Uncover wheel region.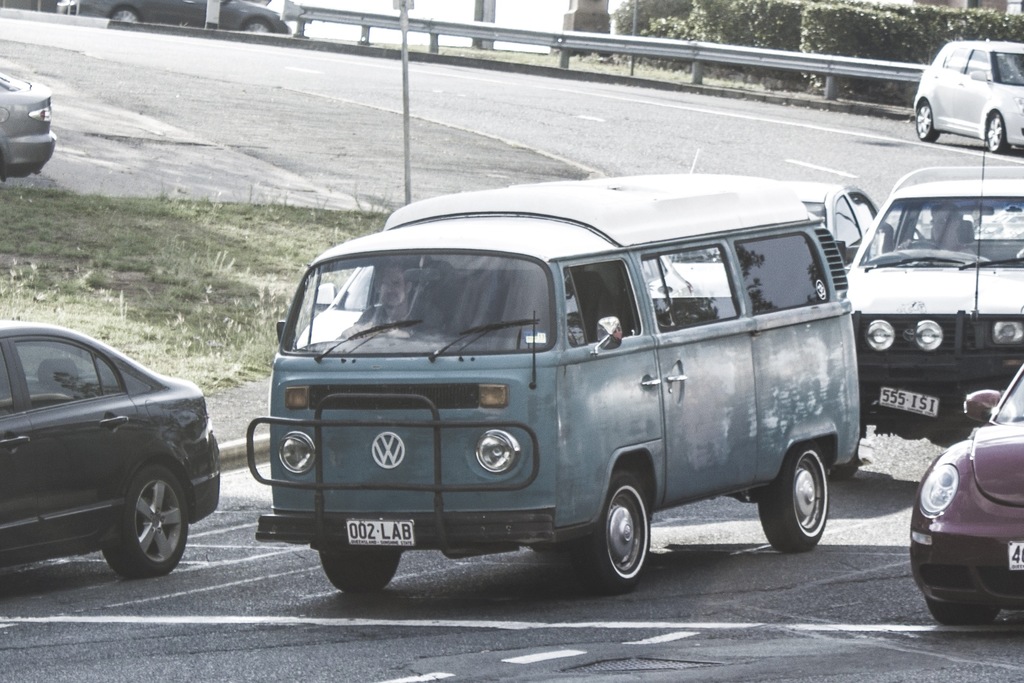
Uncovered: detection(983, 113, 1000, 155).
